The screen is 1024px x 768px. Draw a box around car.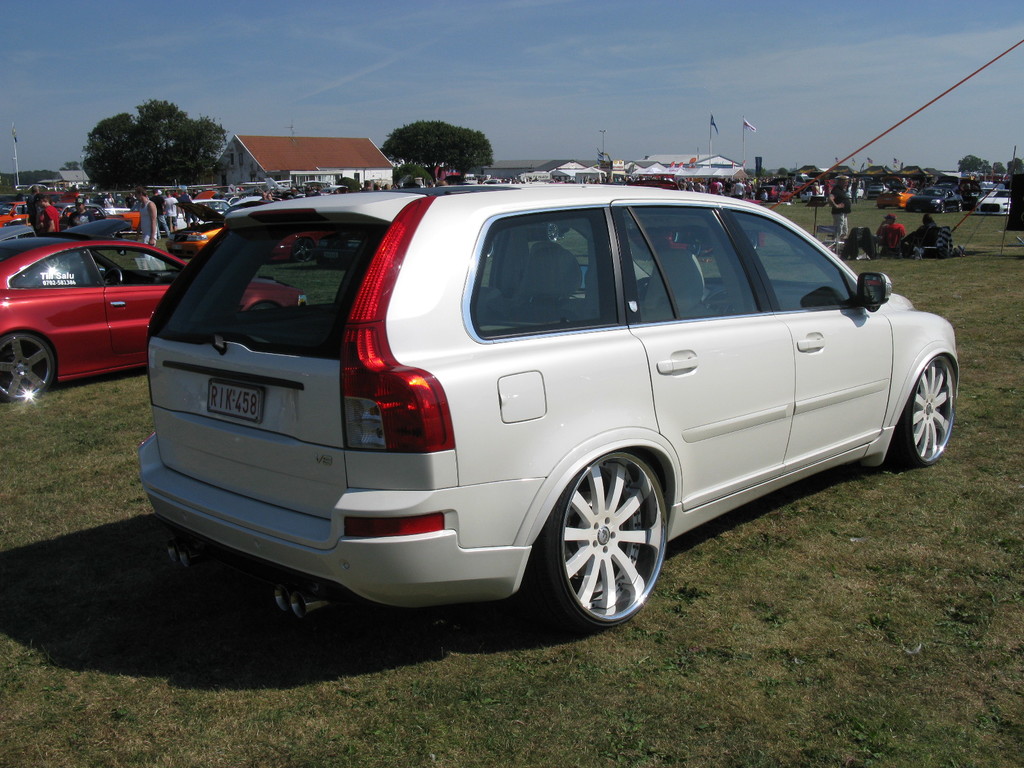
880/187/917/204.
